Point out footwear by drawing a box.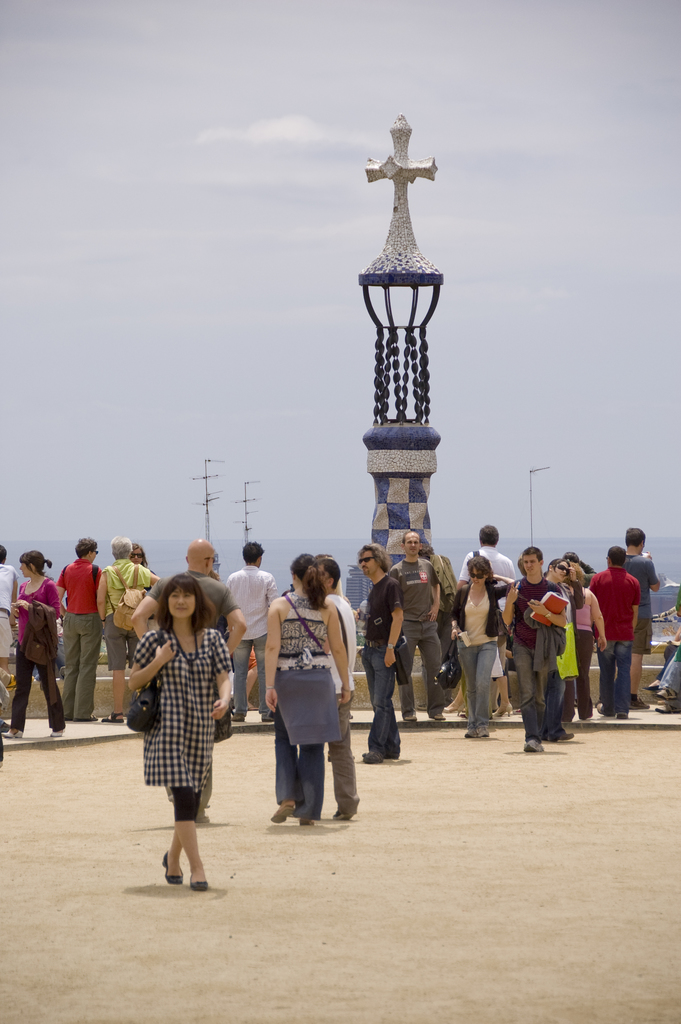
l=189, t=879, r=207, b=891.
